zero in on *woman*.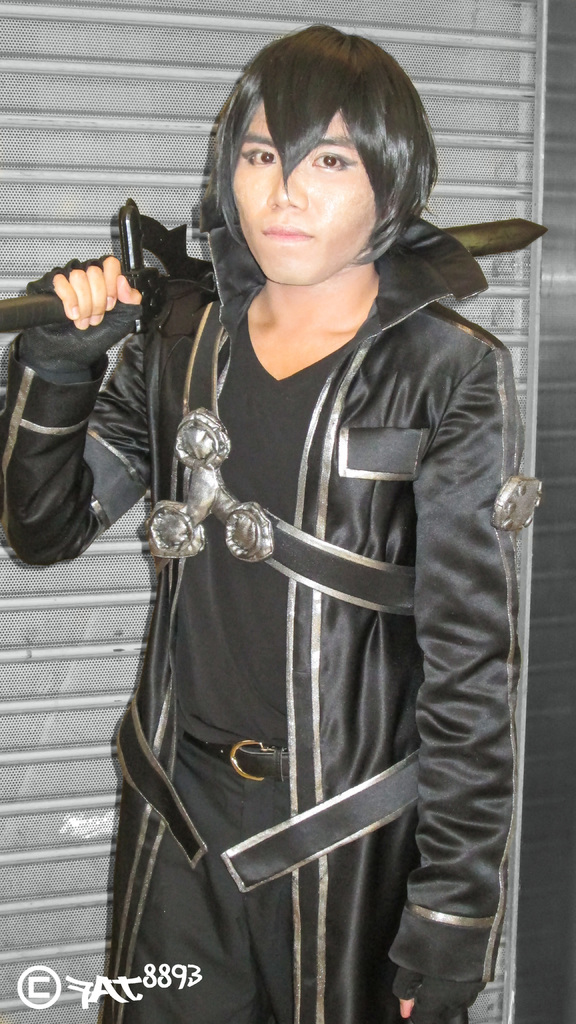
Zeroed in: [60, 32, 550, 1023].
